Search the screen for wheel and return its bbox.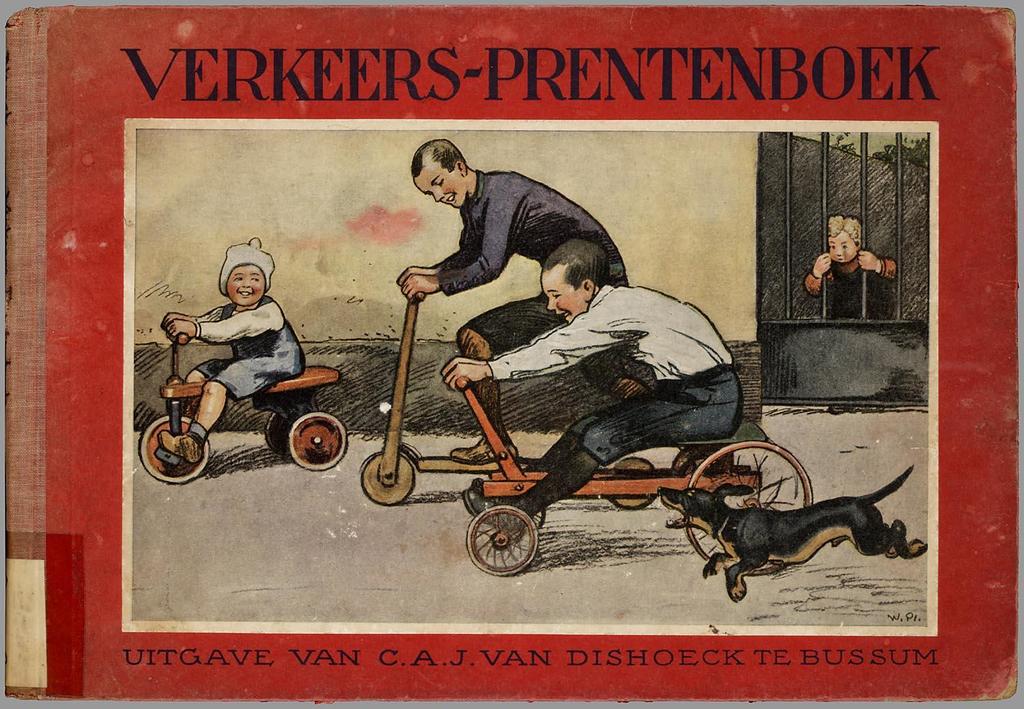
Found: bbox=[607, 457, 672, 513].
